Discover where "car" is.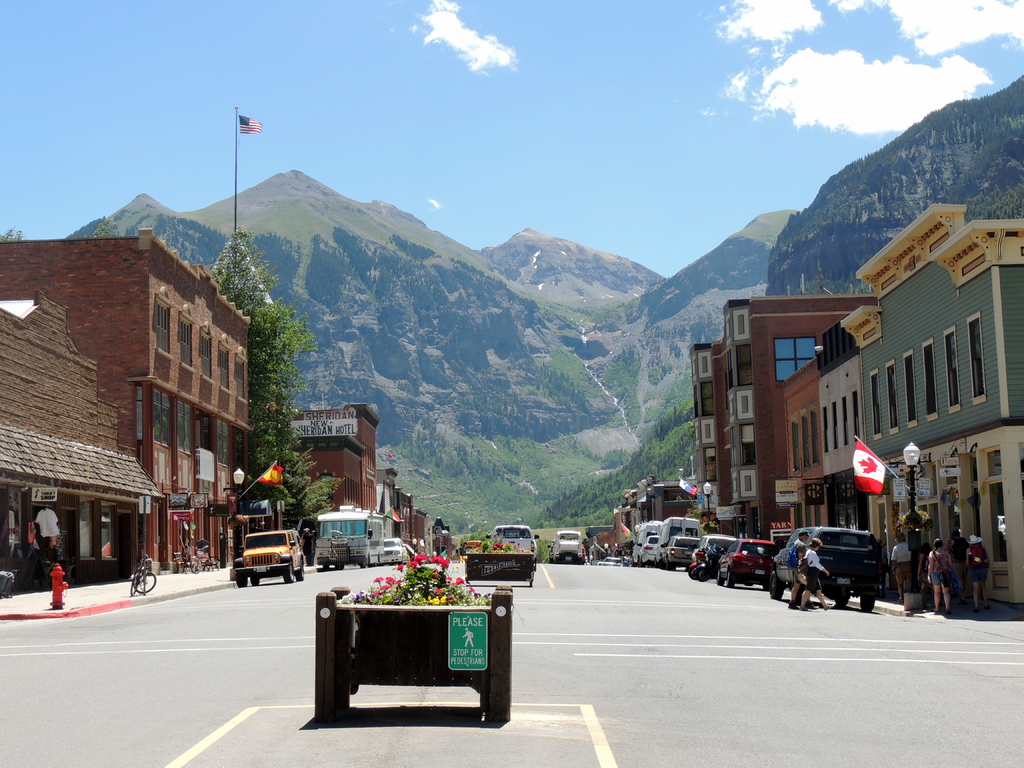
Discovered at (x1=547, y1=540, x2=556, y2=563).
